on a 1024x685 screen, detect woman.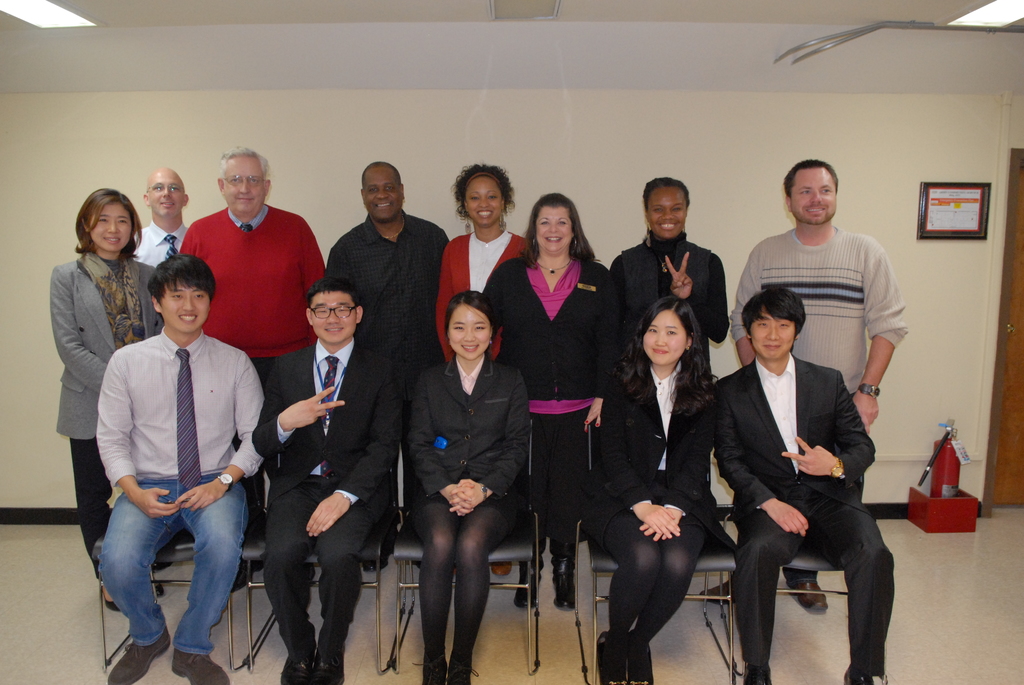
<region>606, 292, 730, 684</region>.
